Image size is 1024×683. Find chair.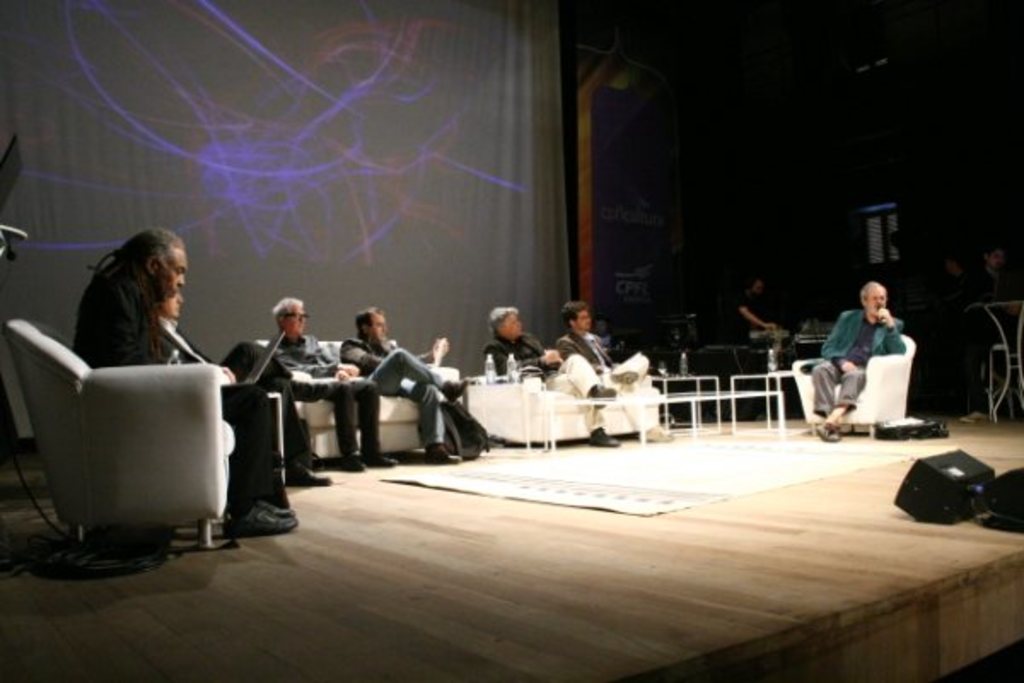
crop(986, 297, 1022, 435).
